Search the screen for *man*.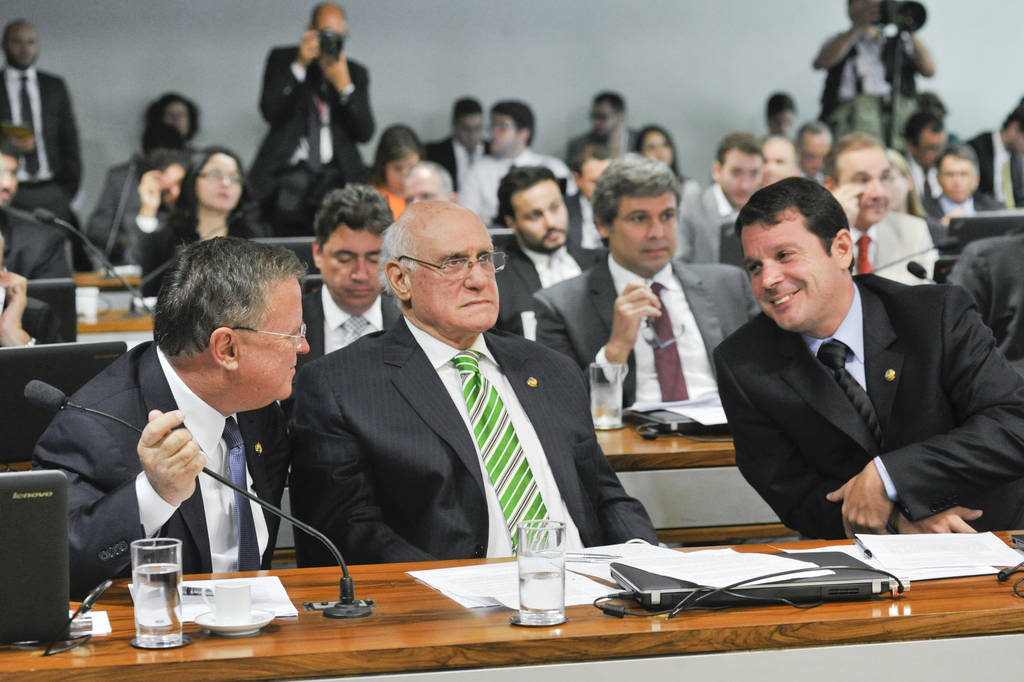
Found at detection(820, 133, 938, 278).
